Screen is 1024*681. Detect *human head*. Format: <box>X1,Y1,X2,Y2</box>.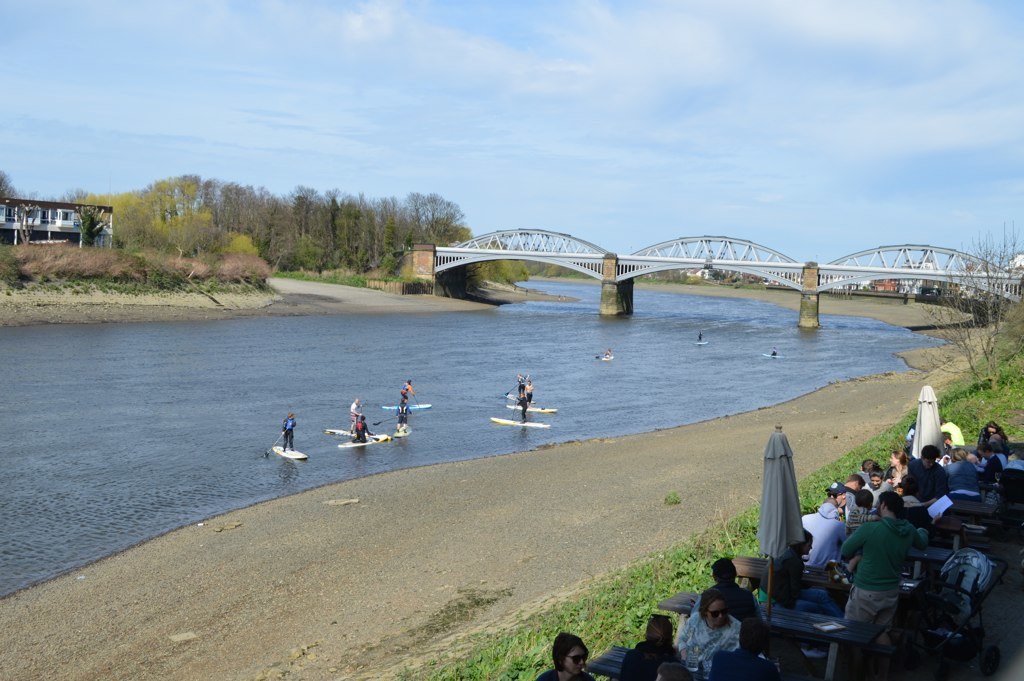
<box>989,436,1003,453</box>.
